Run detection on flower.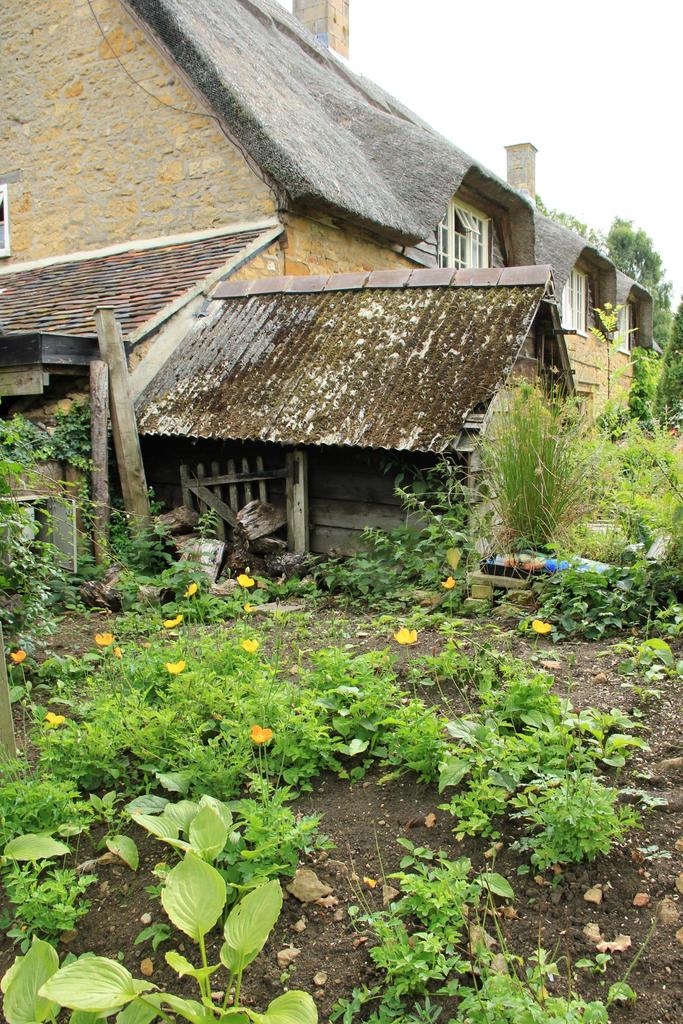
Result: x1=42, y1=705, x2=81, y2=729.
